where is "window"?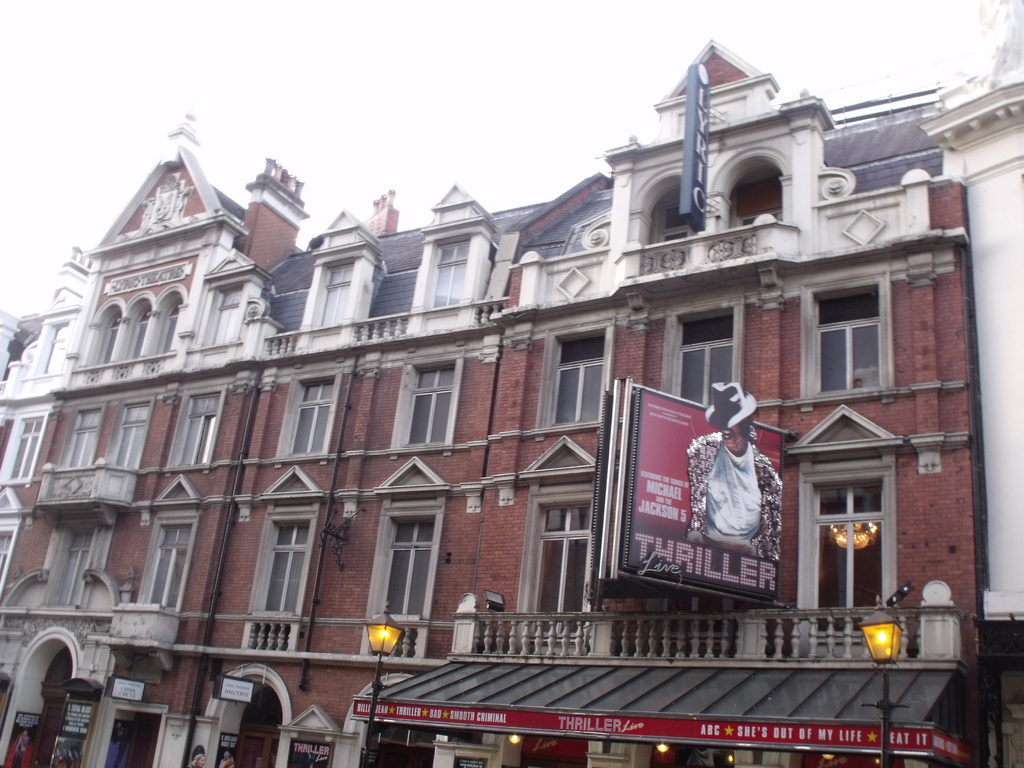
(136,476,201,617).
